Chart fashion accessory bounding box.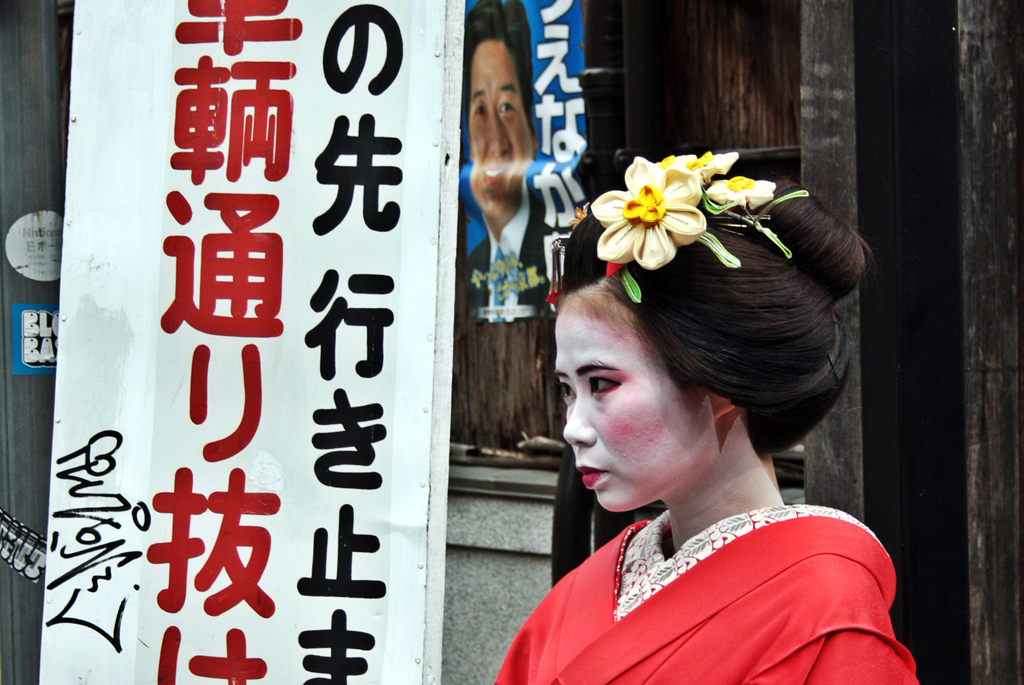
Charted: 586, 146, 741, 302.
